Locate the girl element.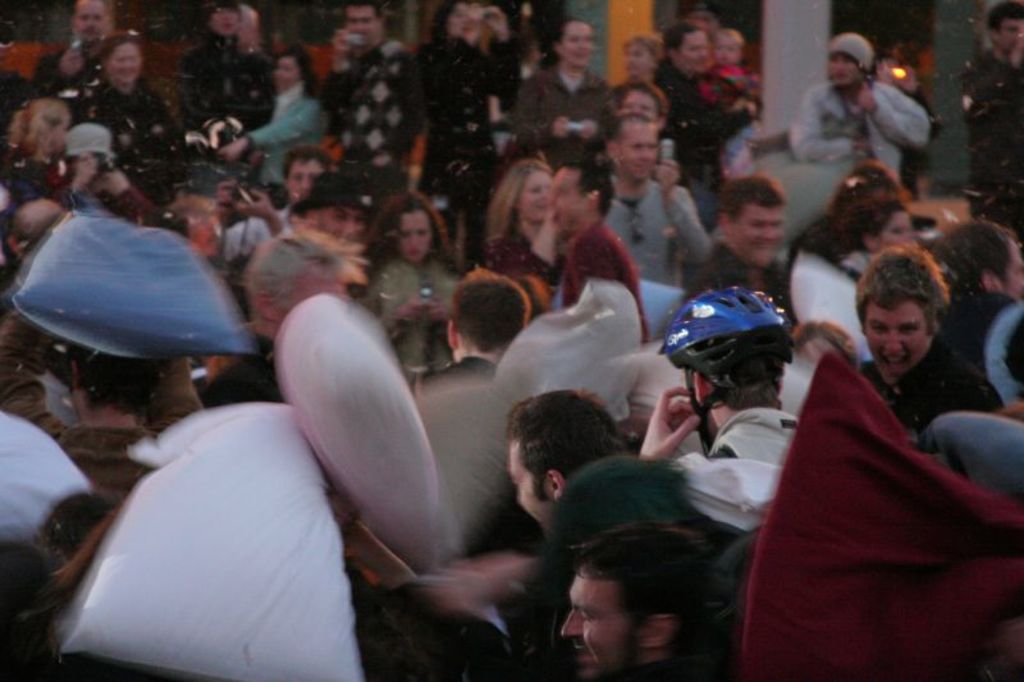
Element bbox: 192:229:362:411.
